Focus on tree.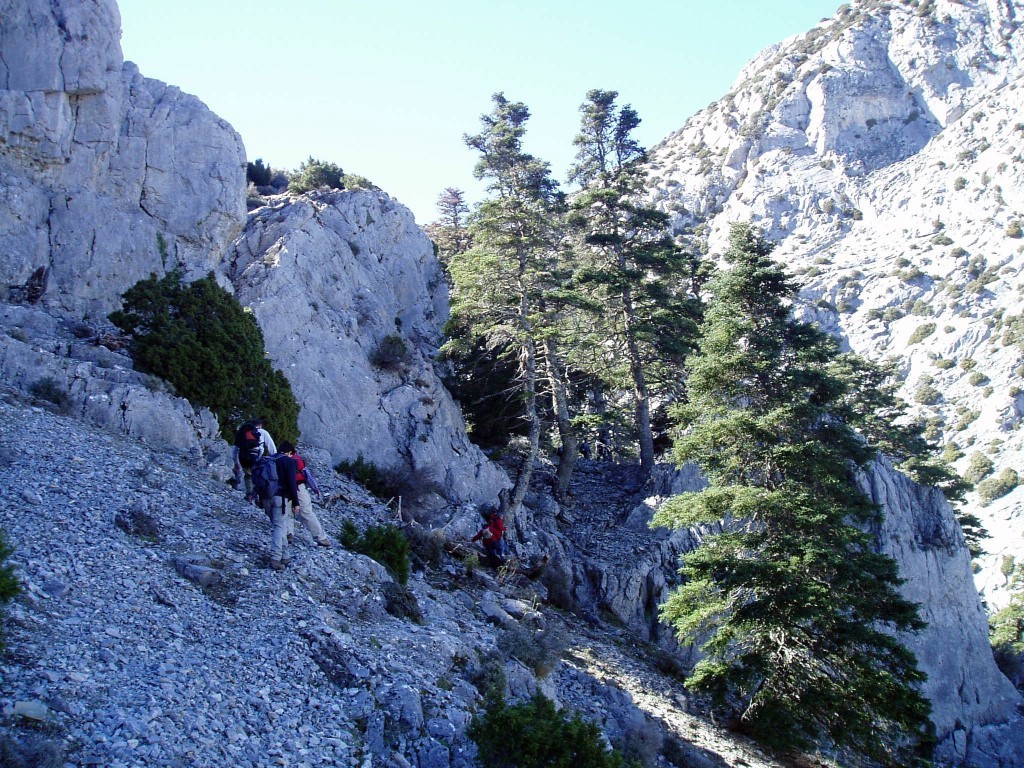
Focused at (x1=1011, y1=308, x2=1023, y2=368).
